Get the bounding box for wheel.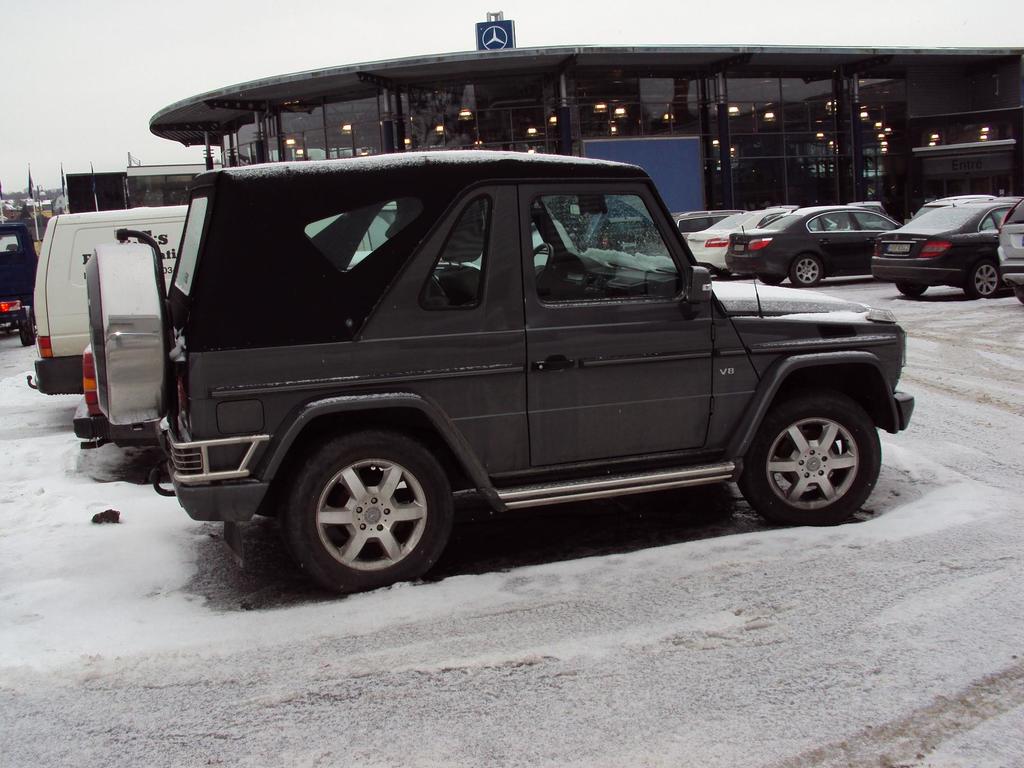
locate(531, 243, 554, 289).
